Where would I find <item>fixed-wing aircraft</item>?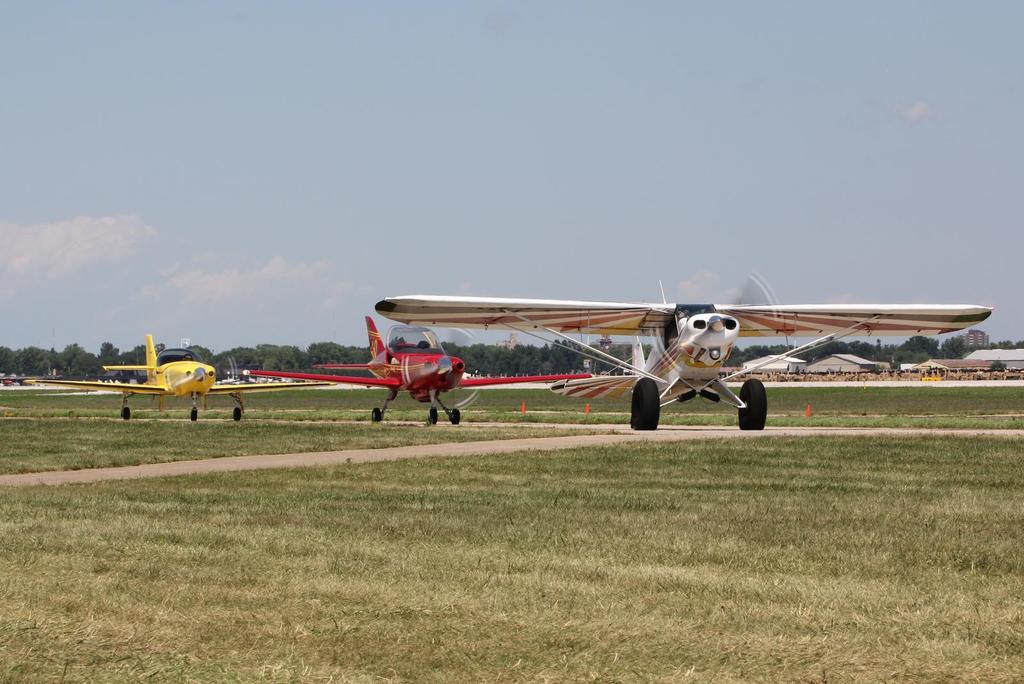
At pyautogui.locateOnScreen(373, 281, 995, 432).
